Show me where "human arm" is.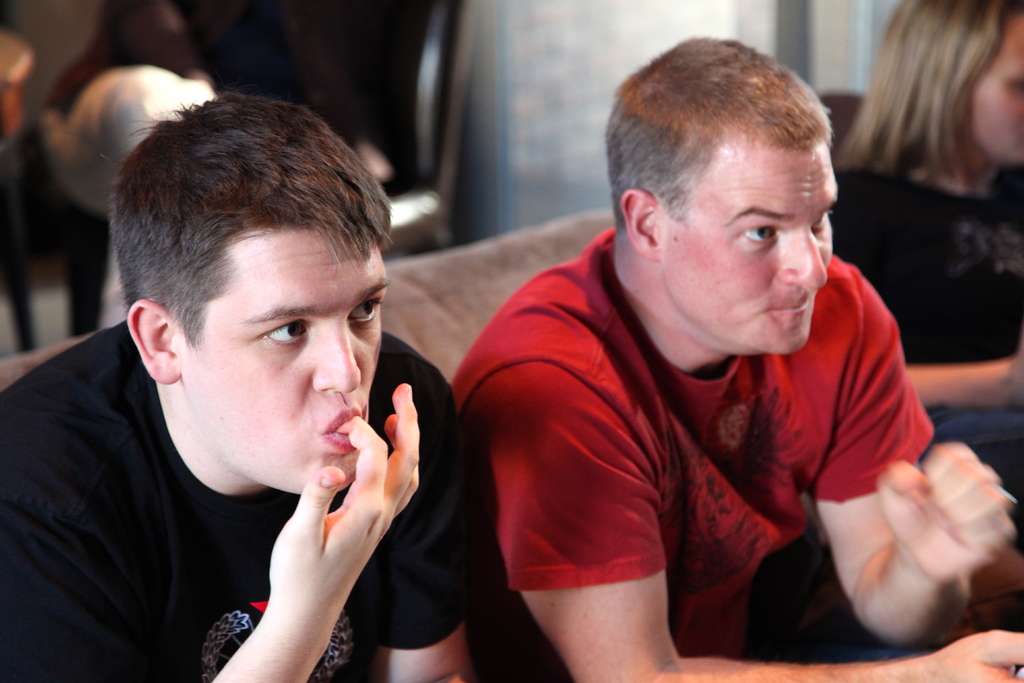
"human arm" is at 808, 265, 1016, 648.
